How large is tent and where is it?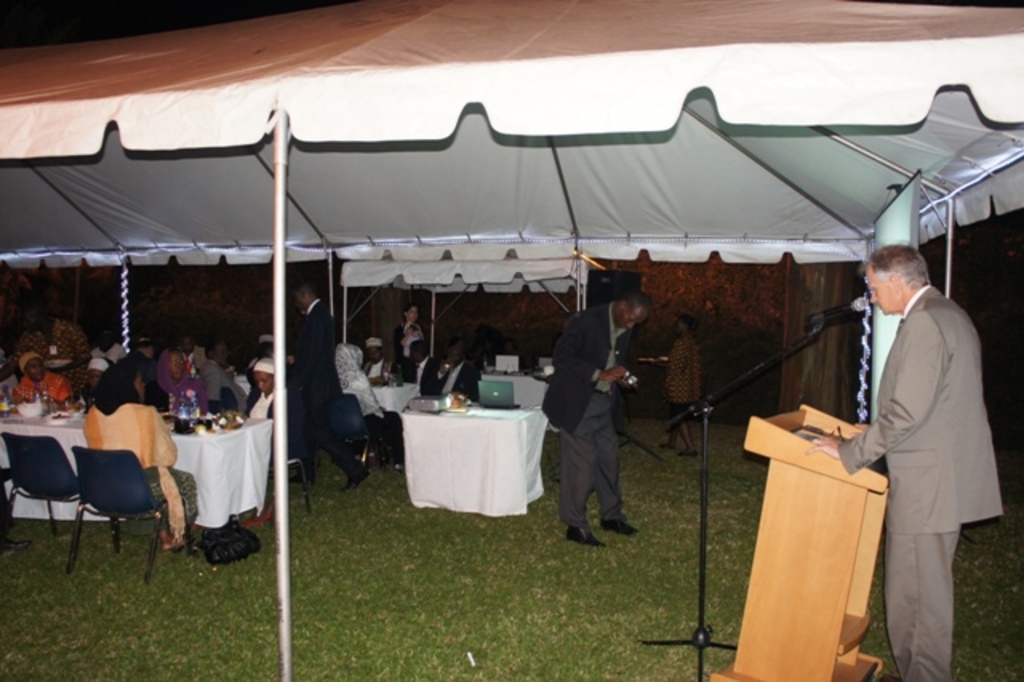
Bounding box: bbox=[0, 0, 1022, 679].
